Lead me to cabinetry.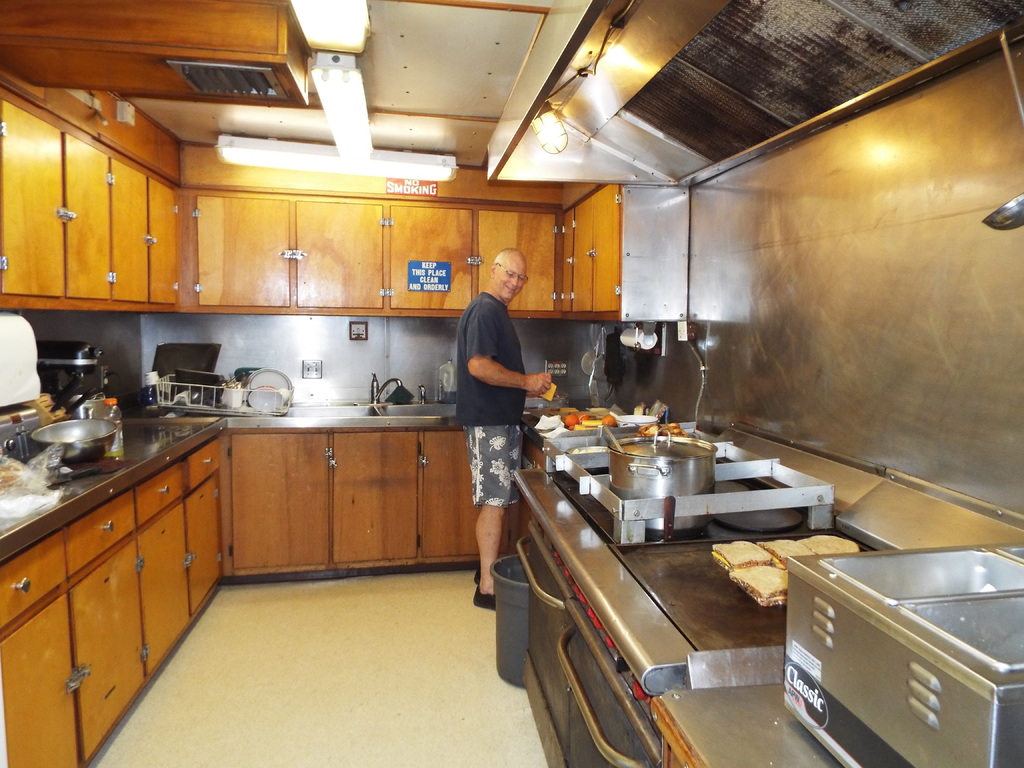
Lead to bbox(113, 161, 148, 302).
